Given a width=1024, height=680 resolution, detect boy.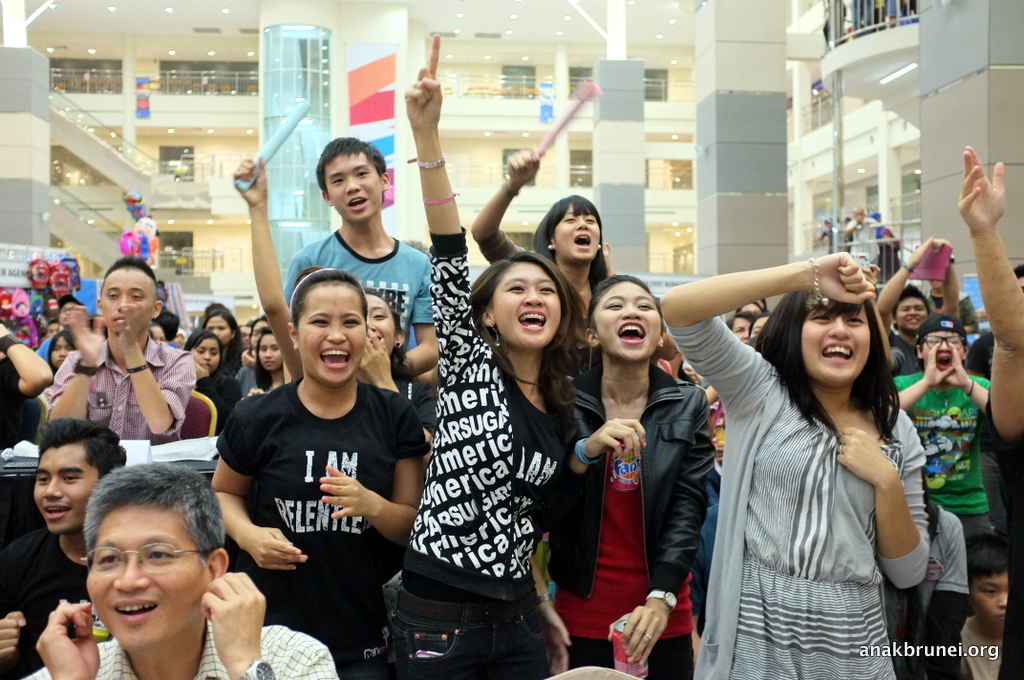
0 420 136 671.
